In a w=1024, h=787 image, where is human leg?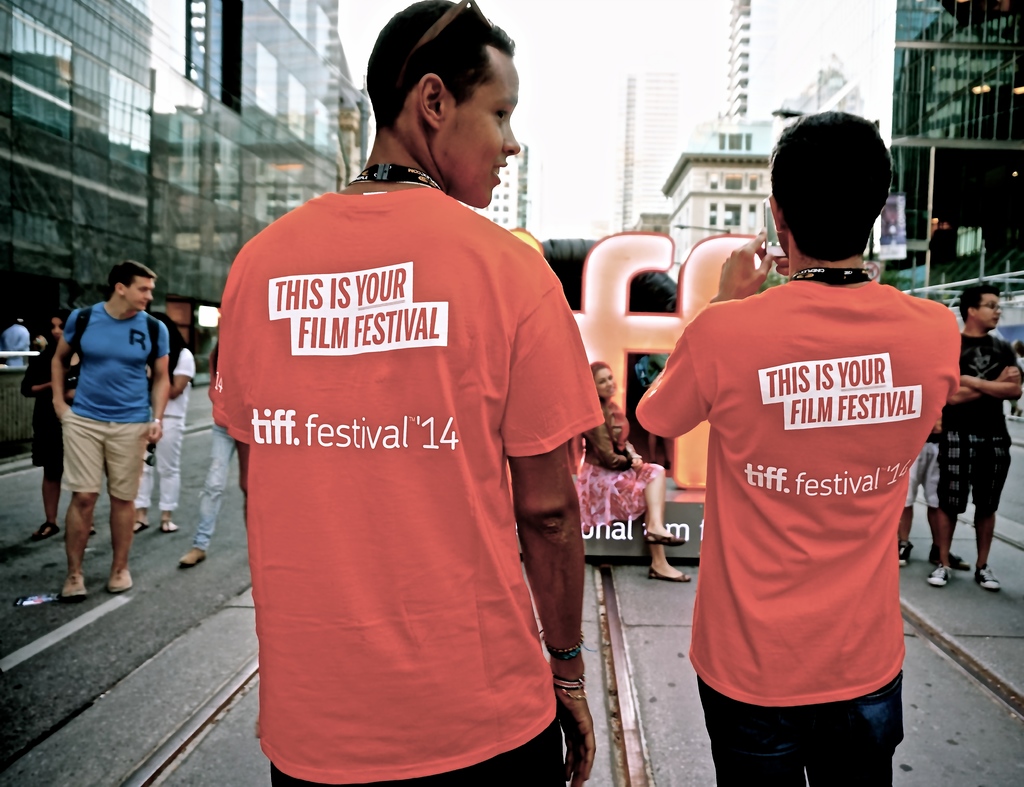
968, 431, 1007, 589.
